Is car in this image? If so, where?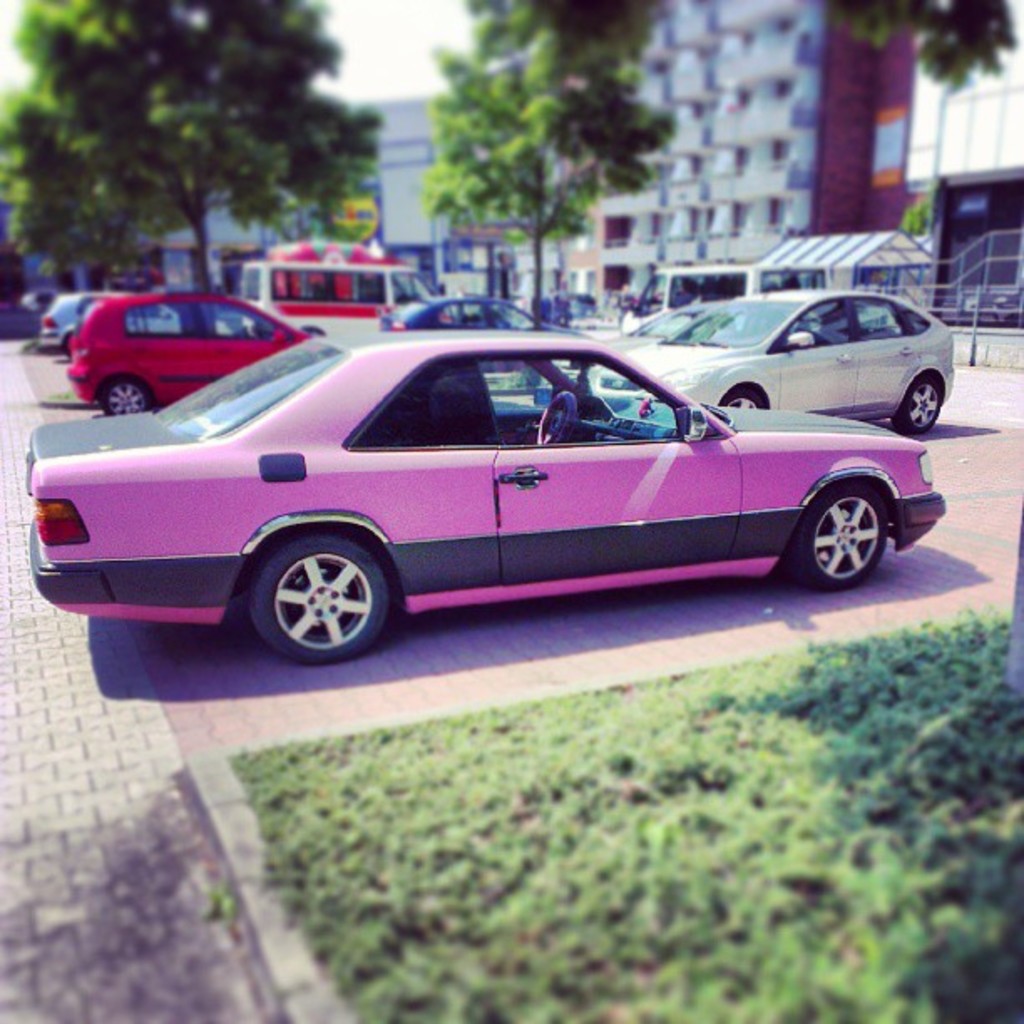
Yes, at [x1=574, y1=293, x2=950, y2=437].
